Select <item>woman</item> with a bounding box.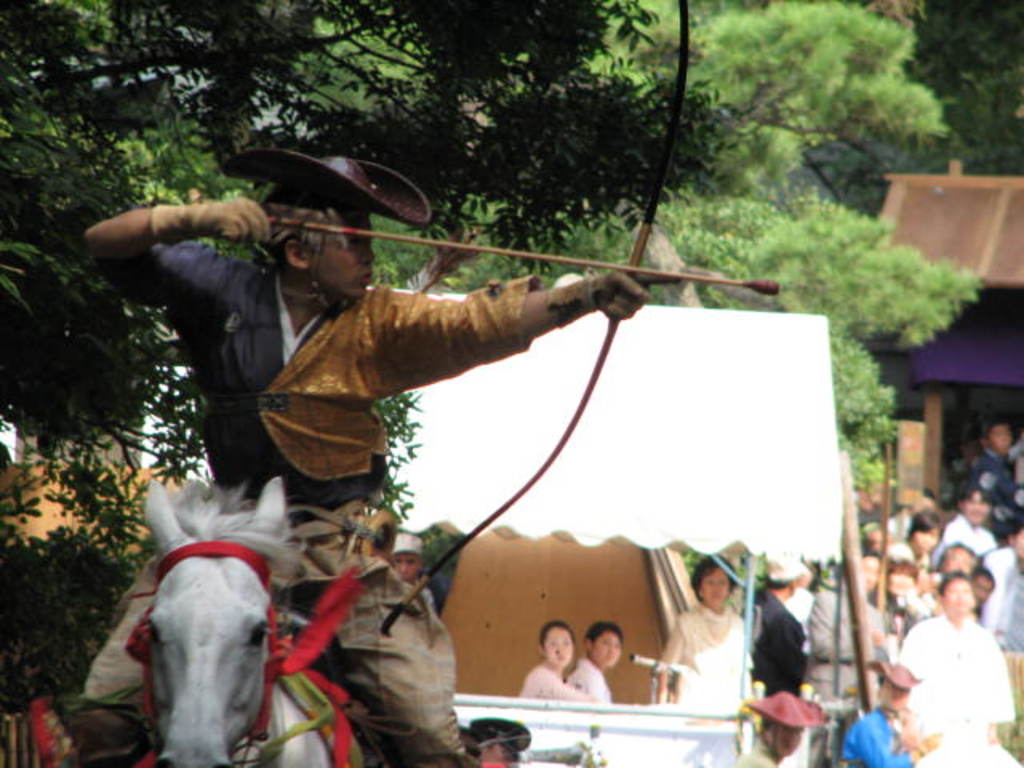
861:555:917:627.
